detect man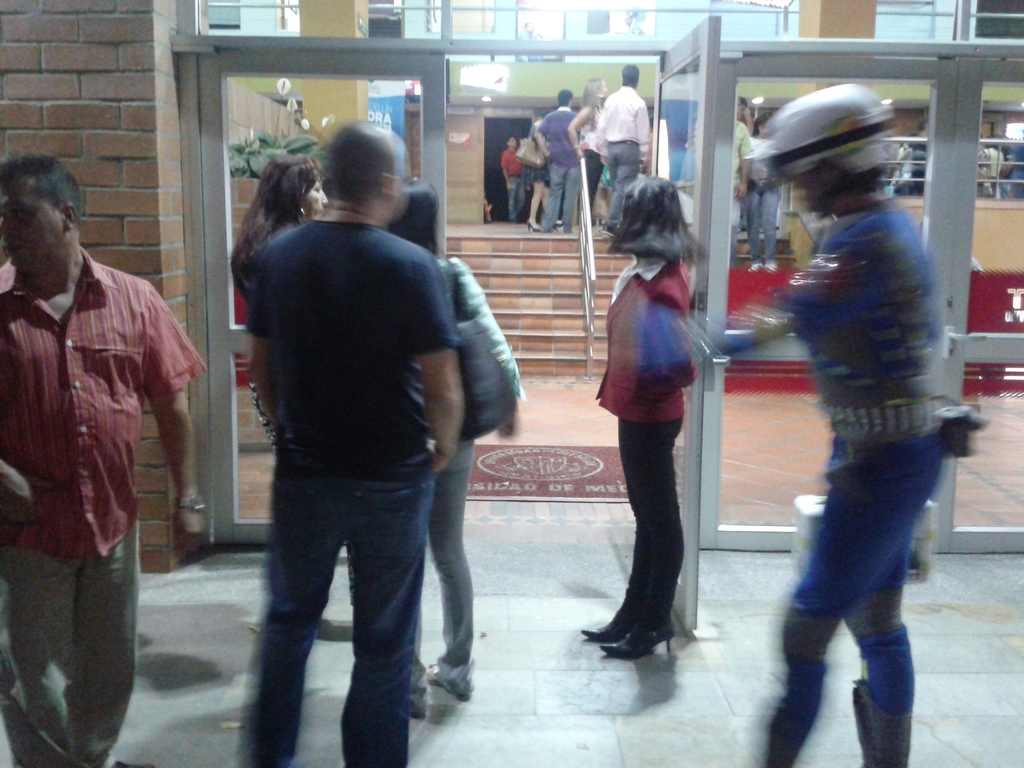
Rect(501, 135, 527, 224)
